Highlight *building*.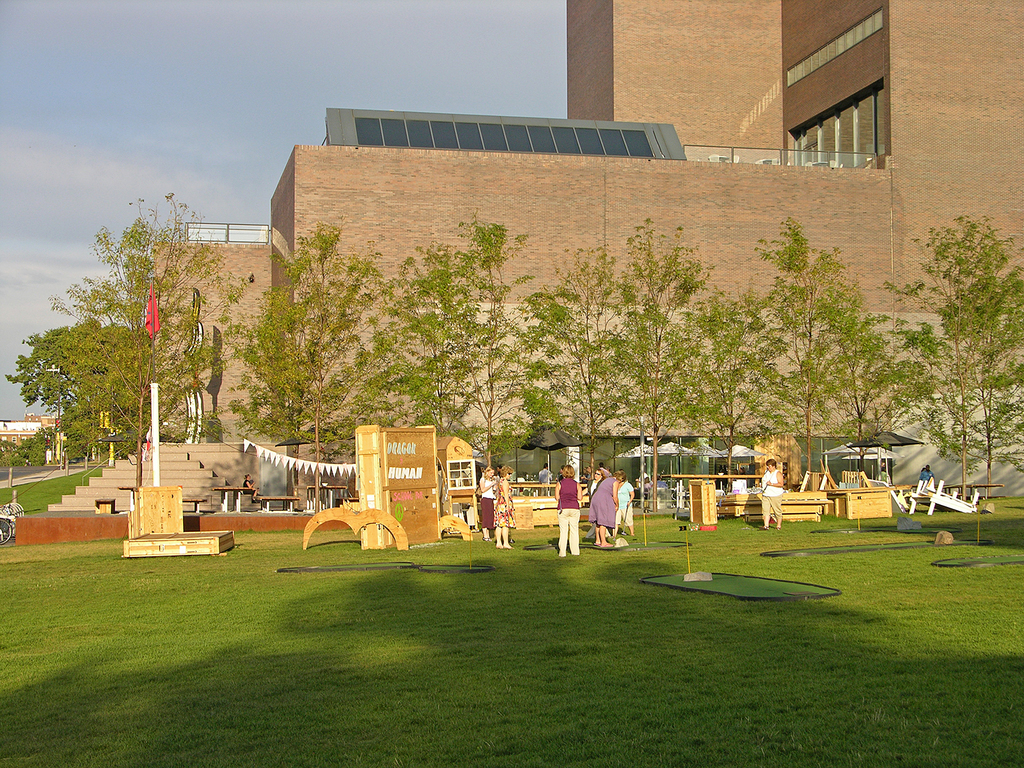
Highlighted region: <bbox>47, 0, 1023, 512</bbox>.
